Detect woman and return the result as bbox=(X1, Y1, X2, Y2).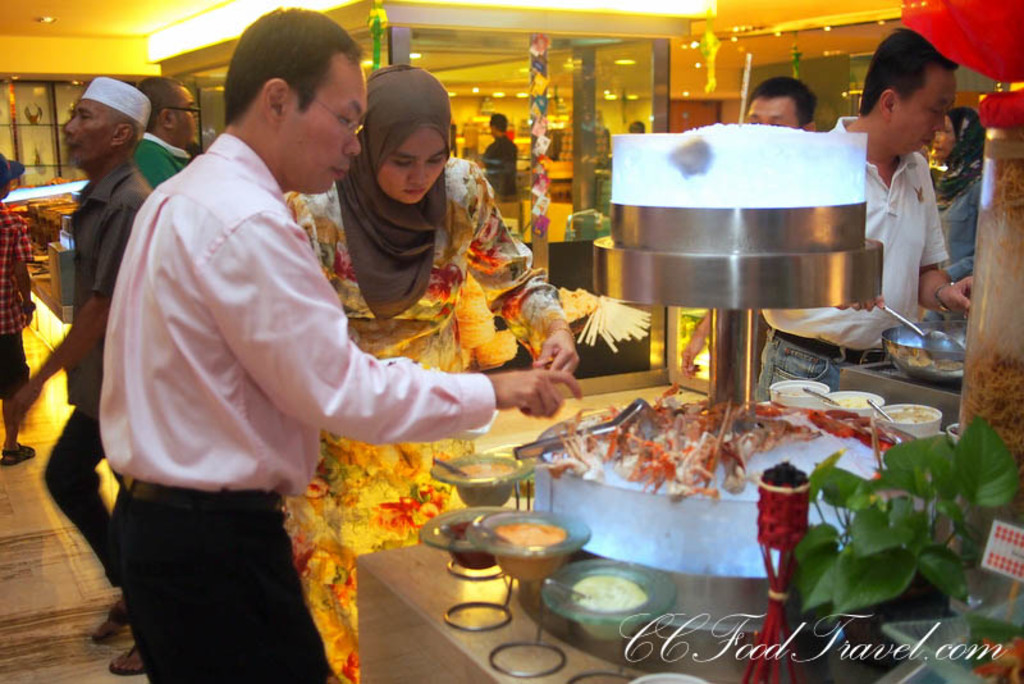
bbox=(262, 59, 525, 616).
